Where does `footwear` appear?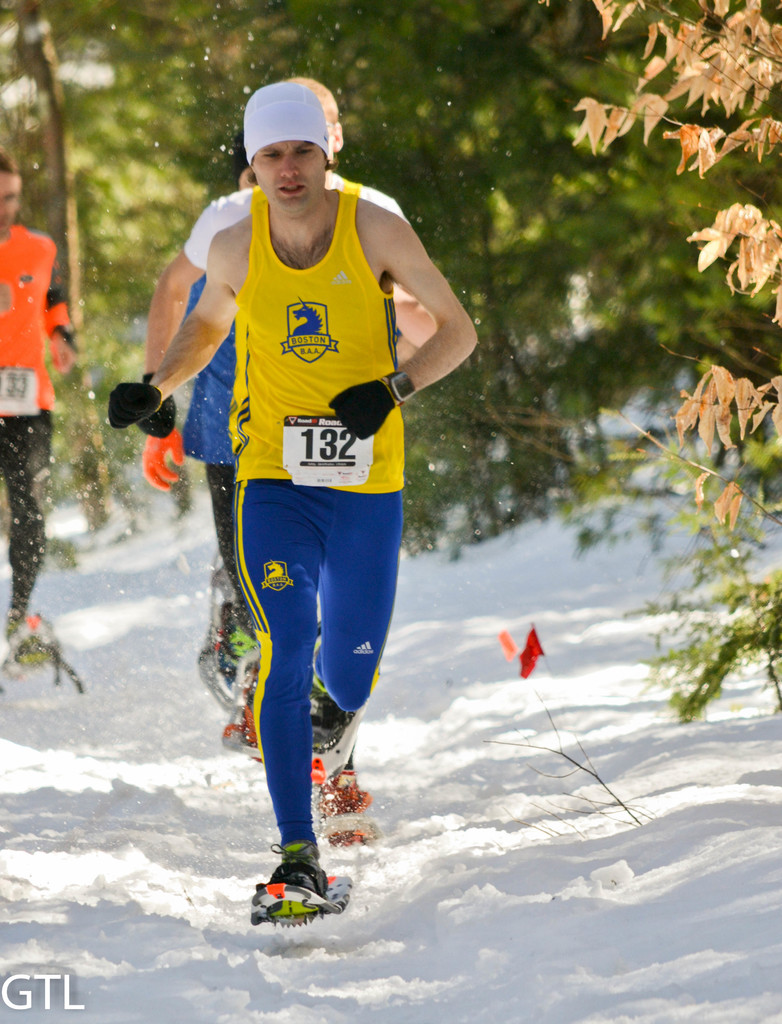
Appears at l=264, t=834, r=341, b=904.
